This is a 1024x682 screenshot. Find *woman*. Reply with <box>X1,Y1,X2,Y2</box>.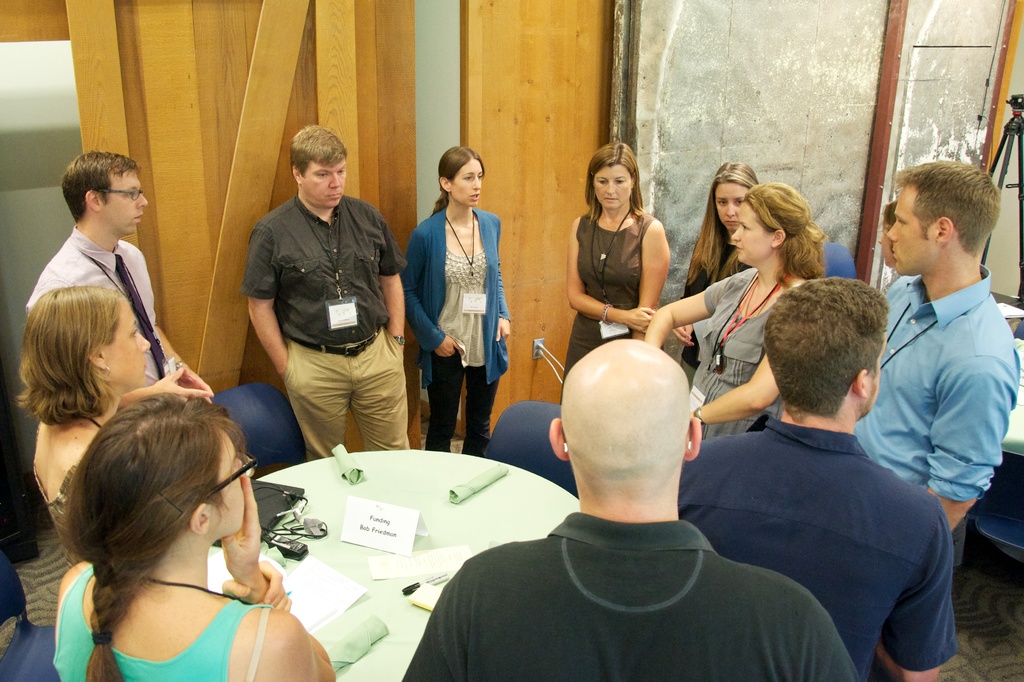
<box>673,152,769,393</box>.
